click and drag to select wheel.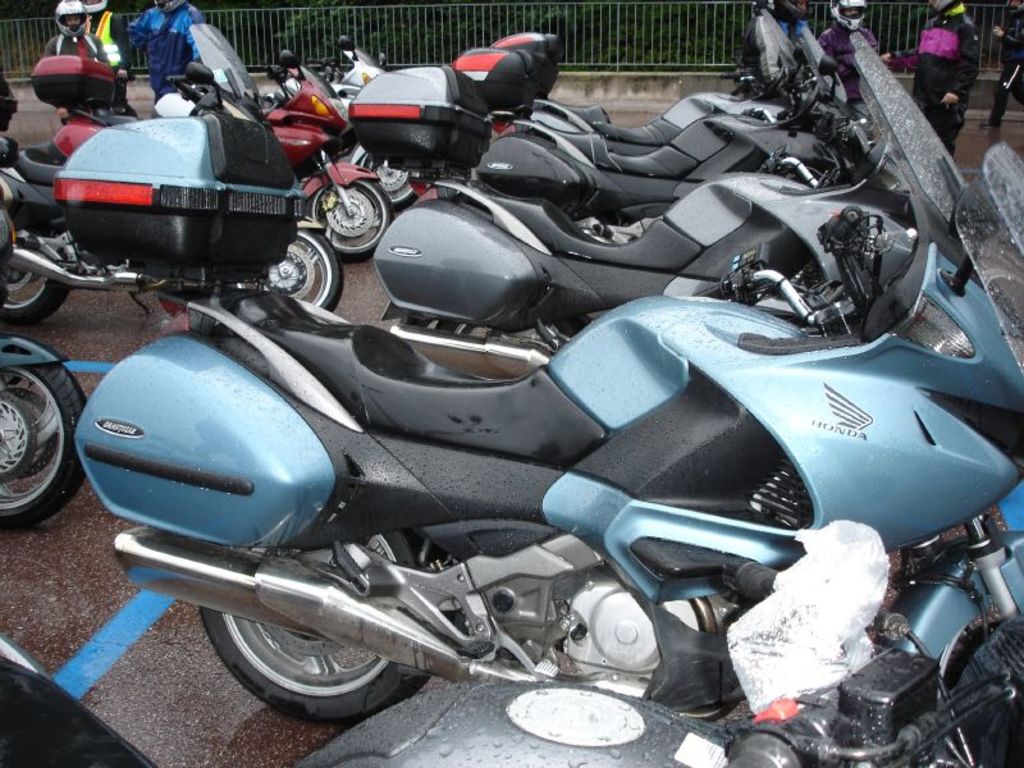
Selection: (0, 221, 78, 324).
